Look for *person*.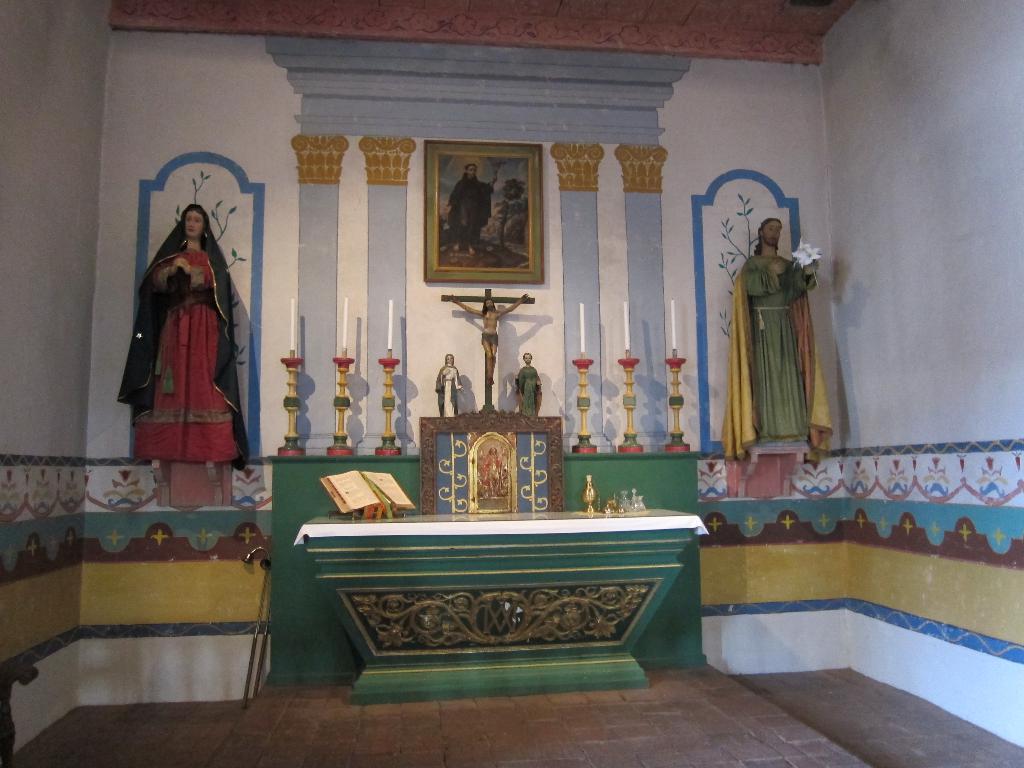
Found: (x1=118, y1=202, x2=249, y2=463).
